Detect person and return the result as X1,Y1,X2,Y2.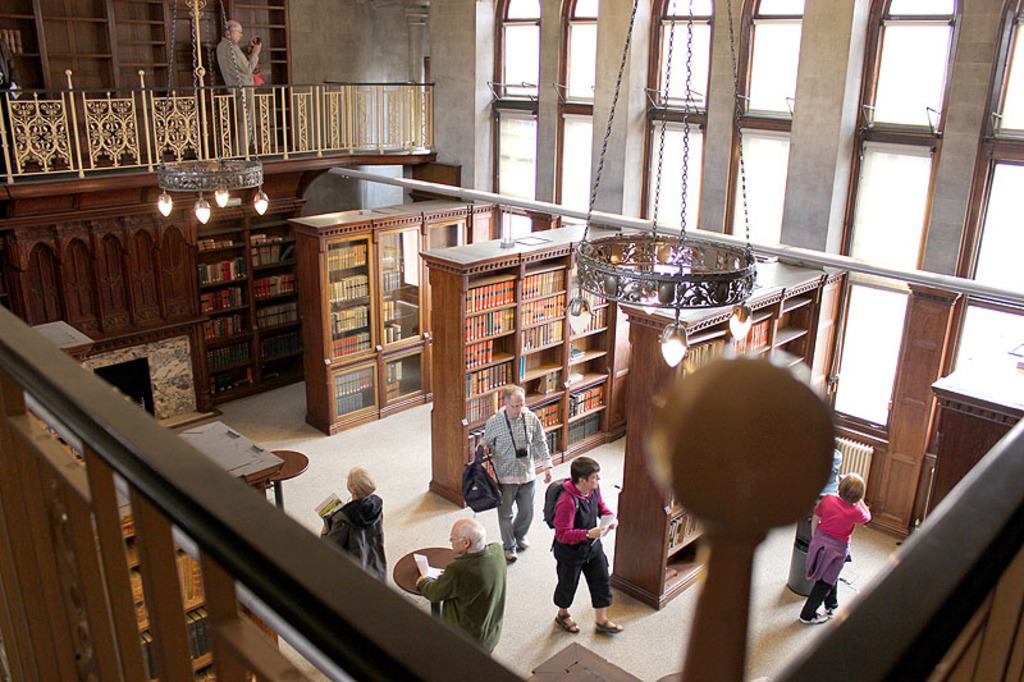
792,471,870,627.
